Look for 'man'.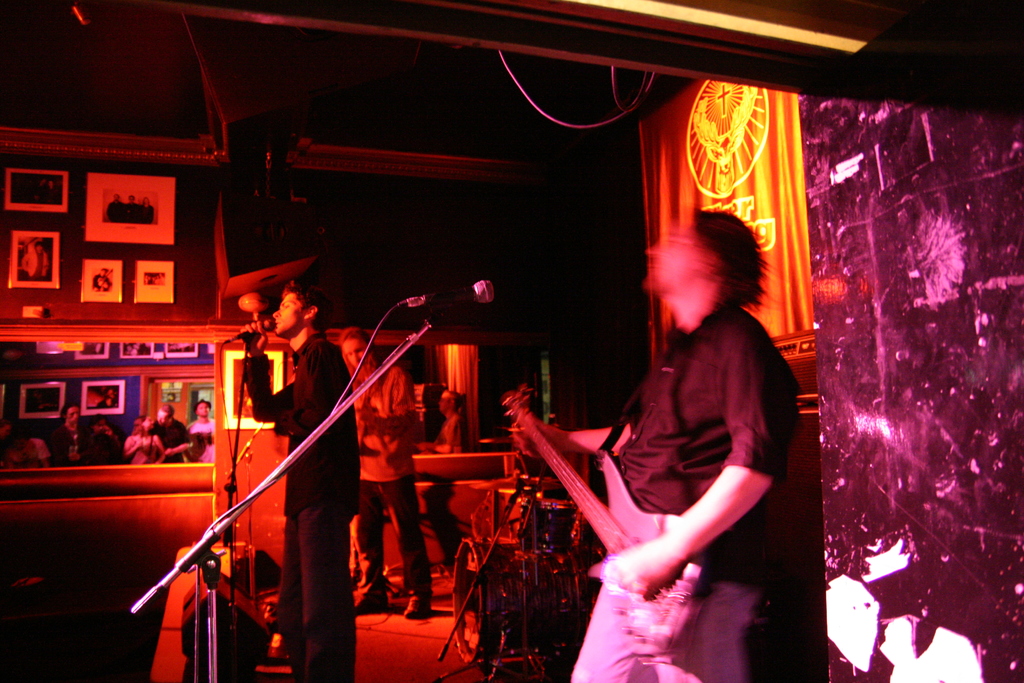
Found: bbox(351, 322, 437, 616).
